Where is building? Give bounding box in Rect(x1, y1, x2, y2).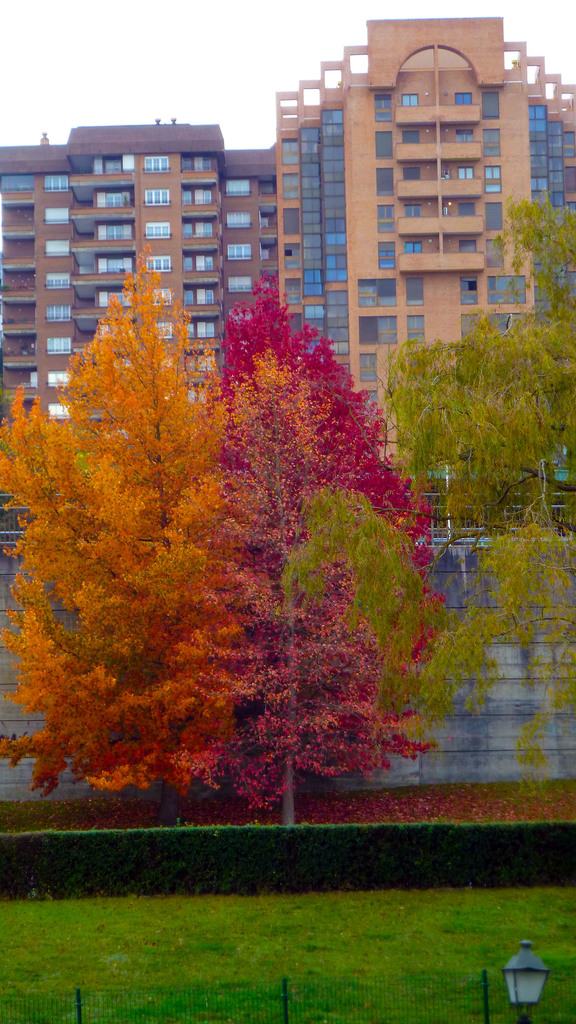
Rect(0, 114, 282, 435).
